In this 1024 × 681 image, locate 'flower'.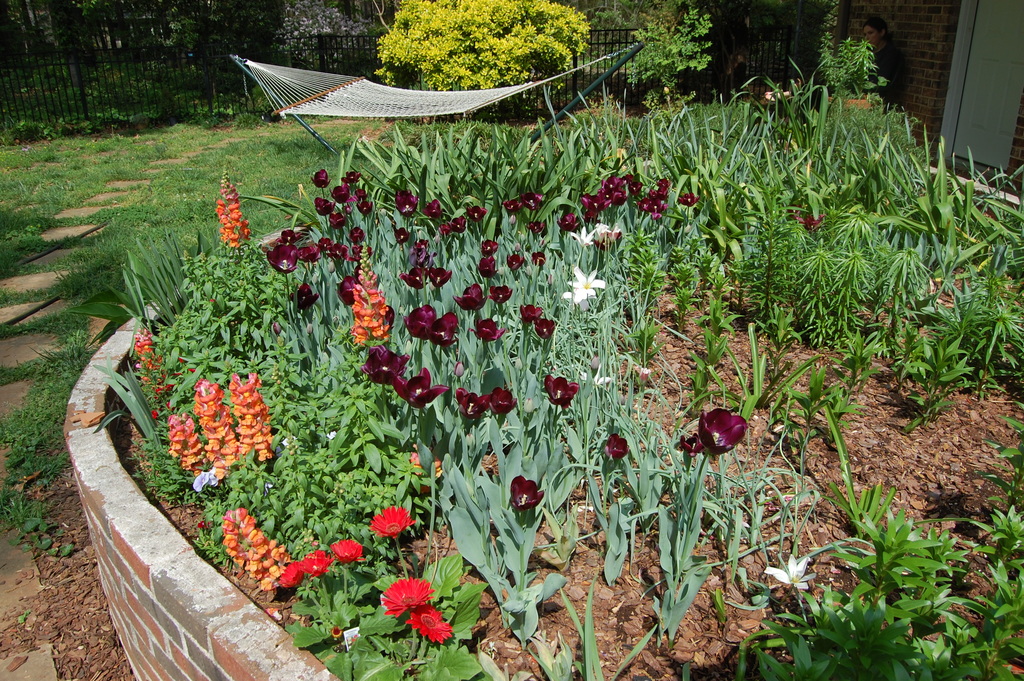
Bounding box: l=449, t=218, r=468, b=236.
